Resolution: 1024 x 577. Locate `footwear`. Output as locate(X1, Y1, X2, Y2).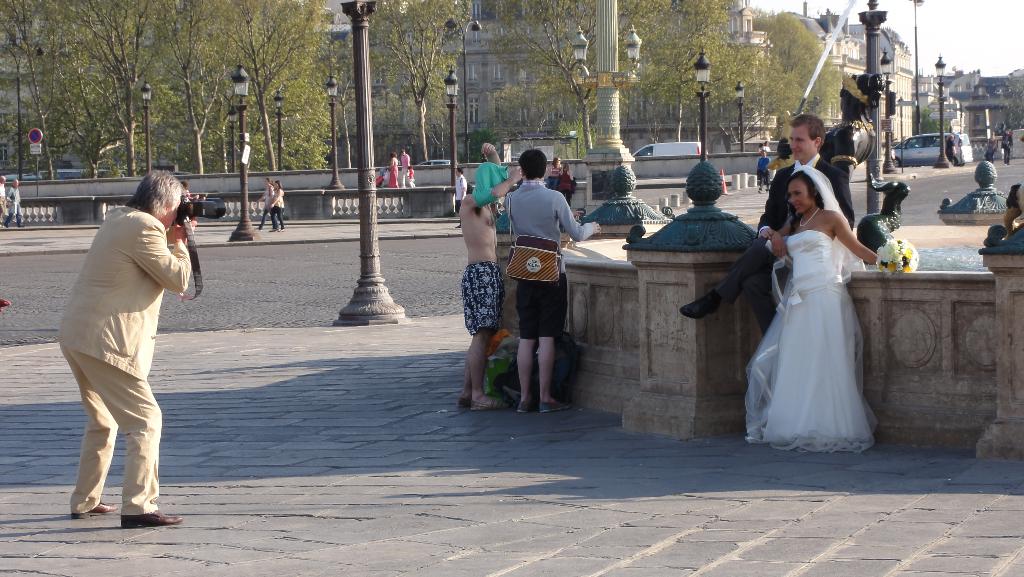
locate(461, 397, 464, 407).
